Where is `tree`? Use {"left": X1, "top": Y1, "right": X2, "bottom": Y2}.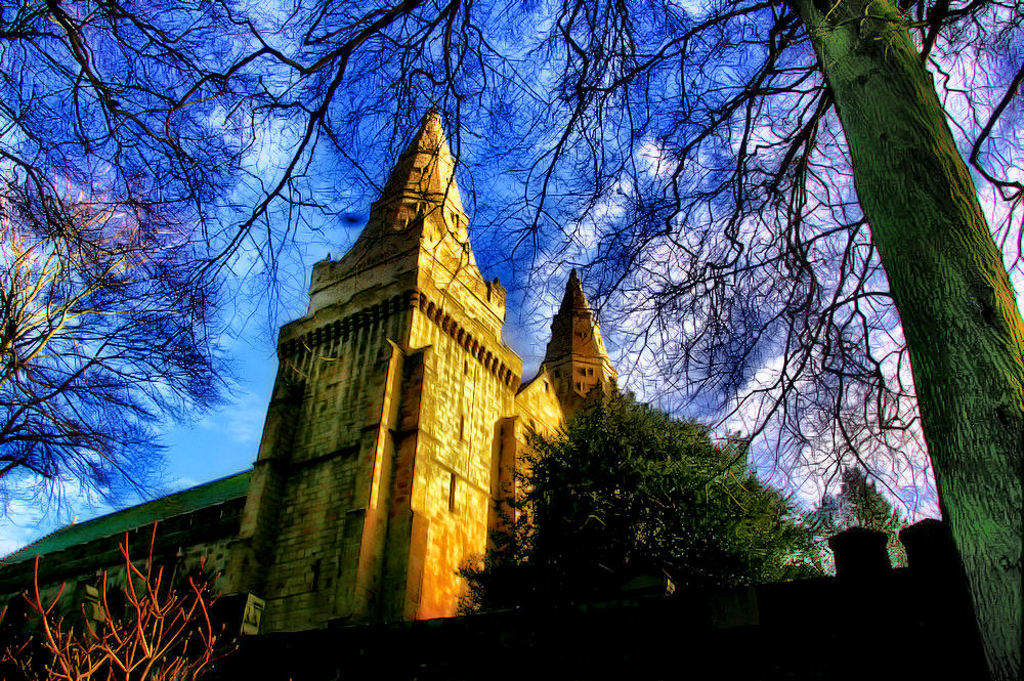
{"left": 200, "top": 0, "right": 657, "bottom": 365}.
